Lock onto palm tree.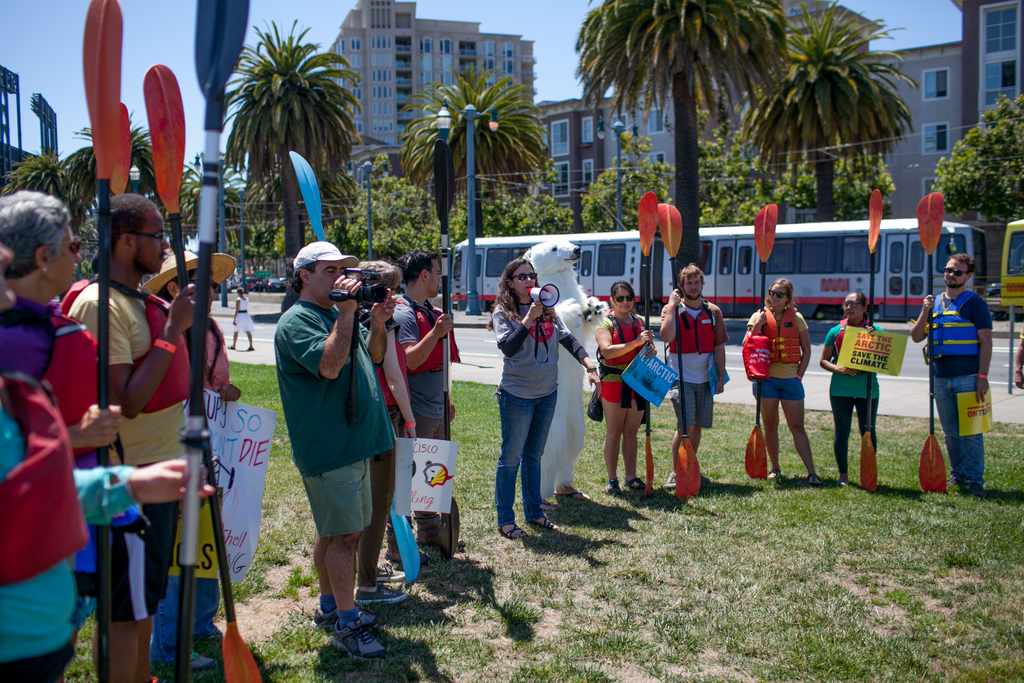
Locked: box(582, 0, 785, 284).
